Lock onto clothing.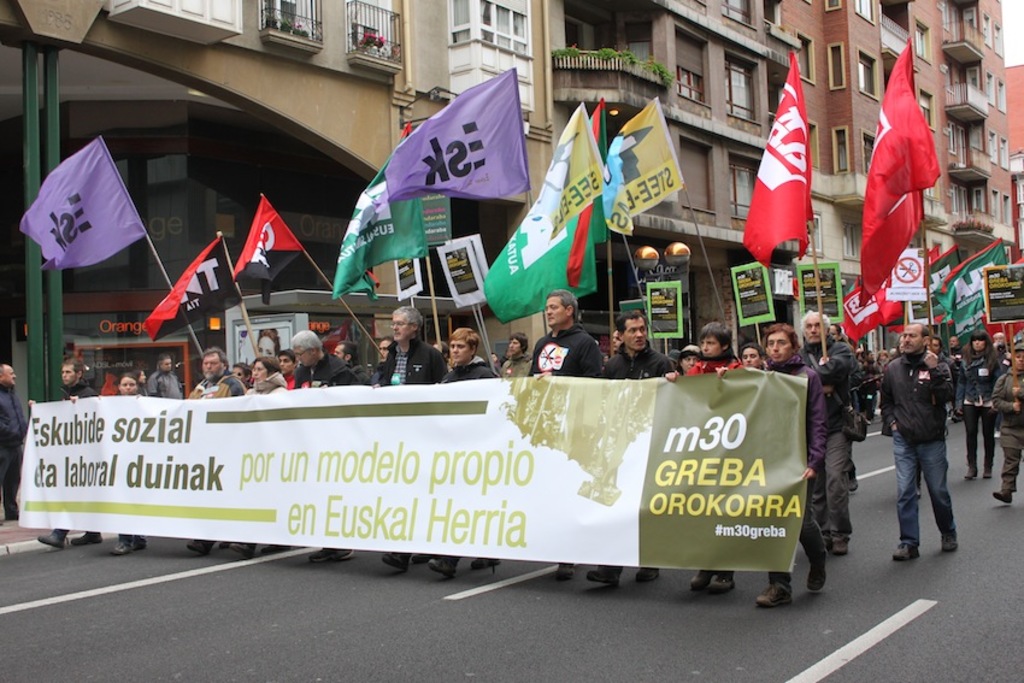
Locked: [left=440, top=361, right=495, bottom=382].
